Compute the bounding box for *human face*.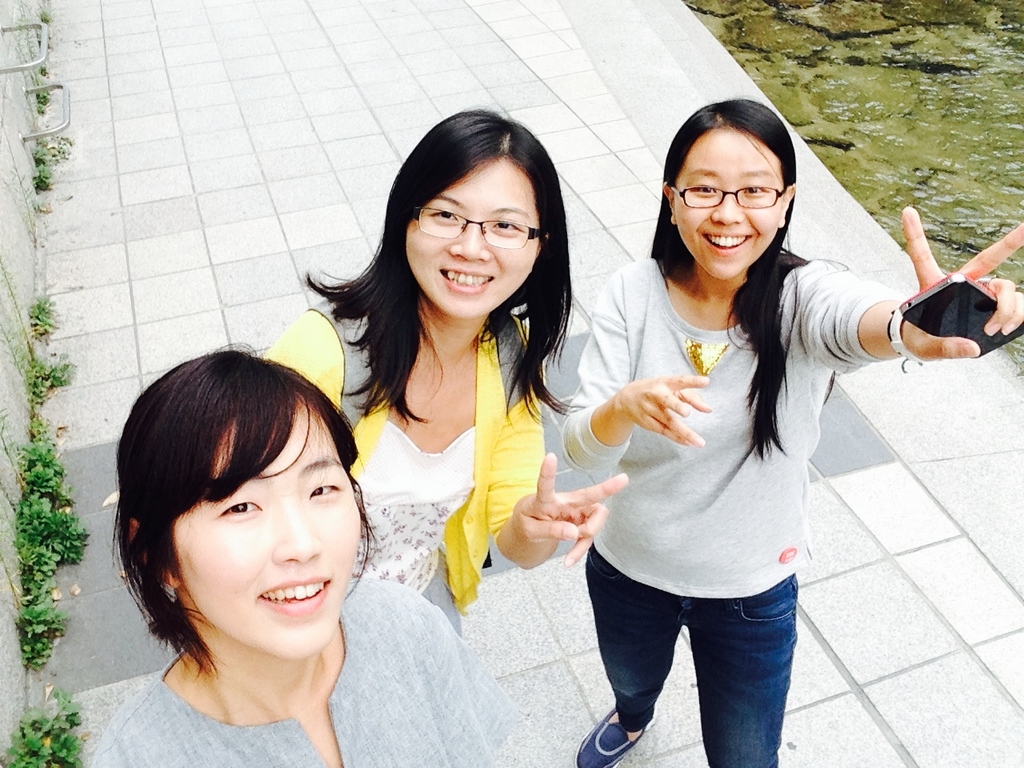
select_region(670, 126, 787, 277).
